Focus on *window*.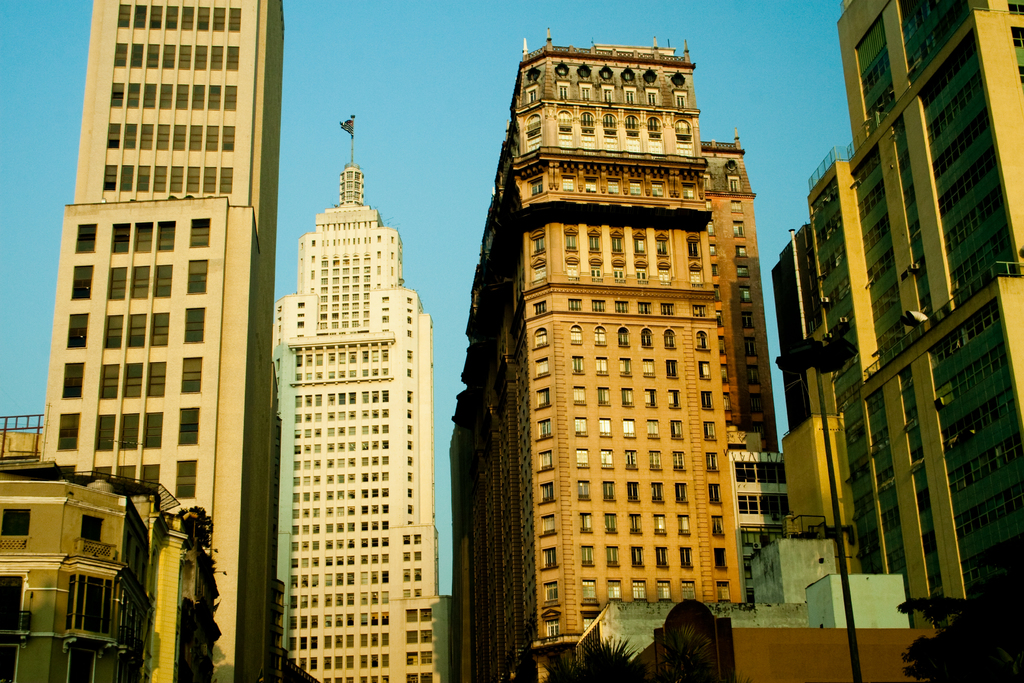
Focused at x1=131 y1=312 x2=145 y2=349.
